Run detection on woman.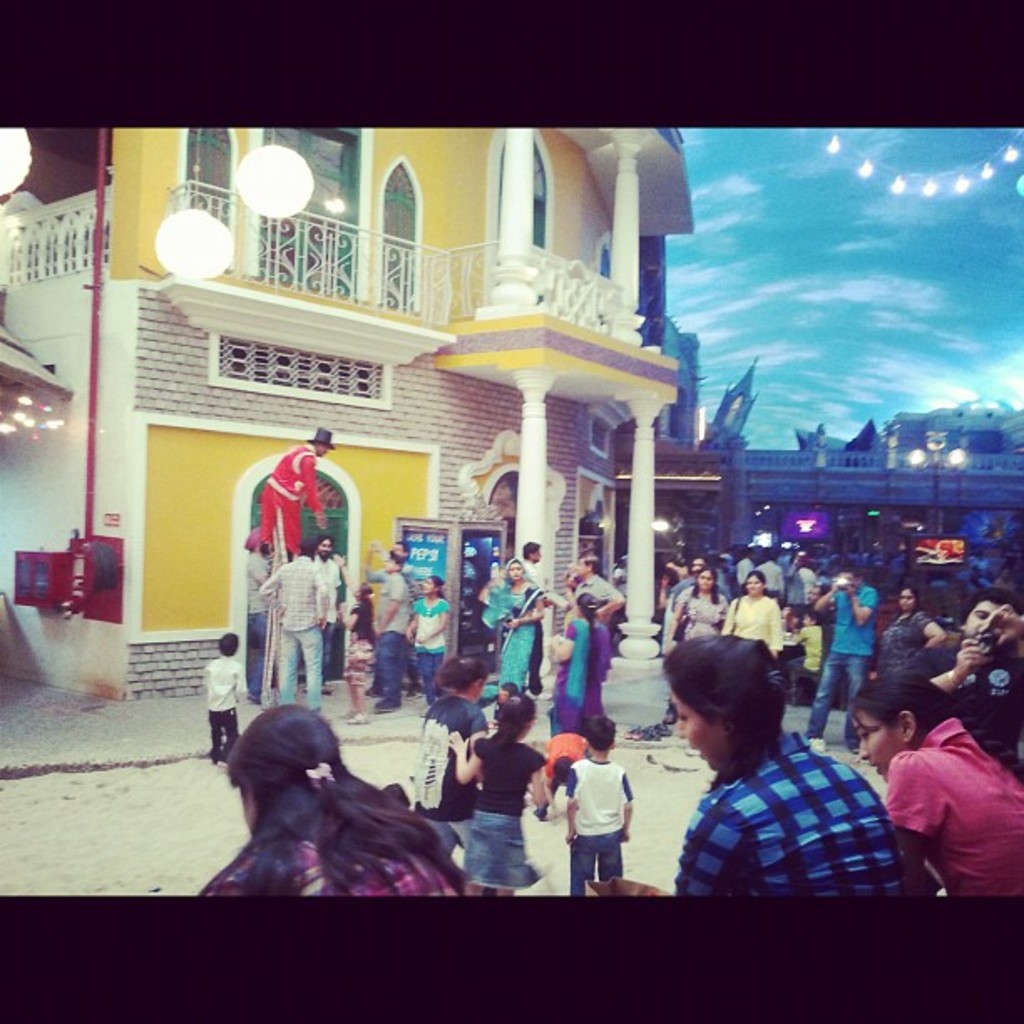
Result: [left=550, top=591, right=617, bottom=738].
